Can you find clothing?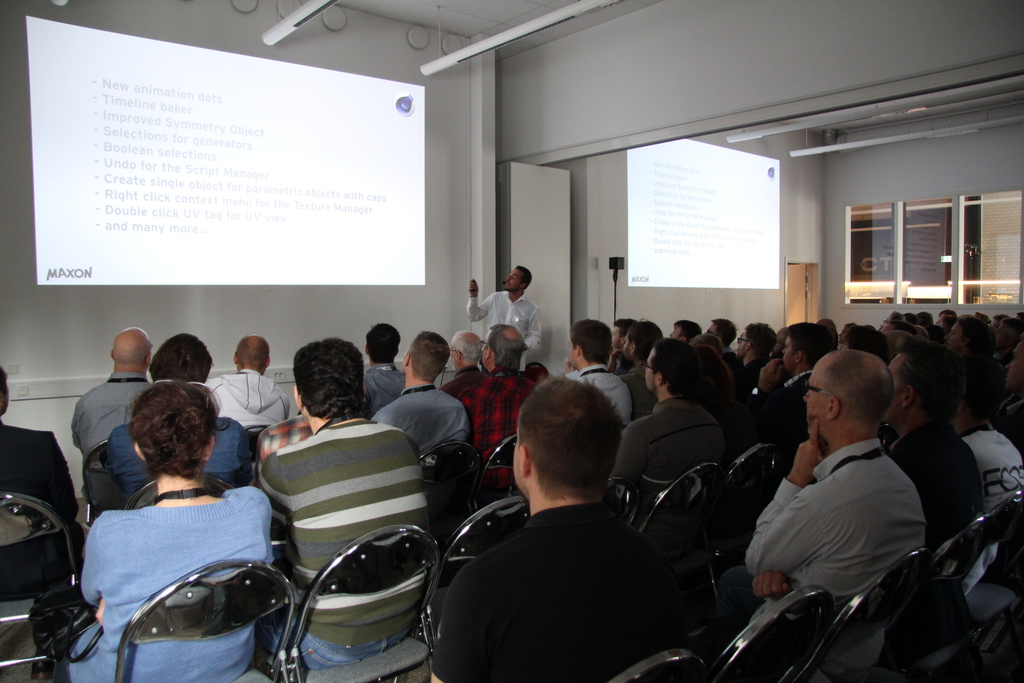
Yes, bounding box: x1=28 y1=488 x2=275 y2=682.
